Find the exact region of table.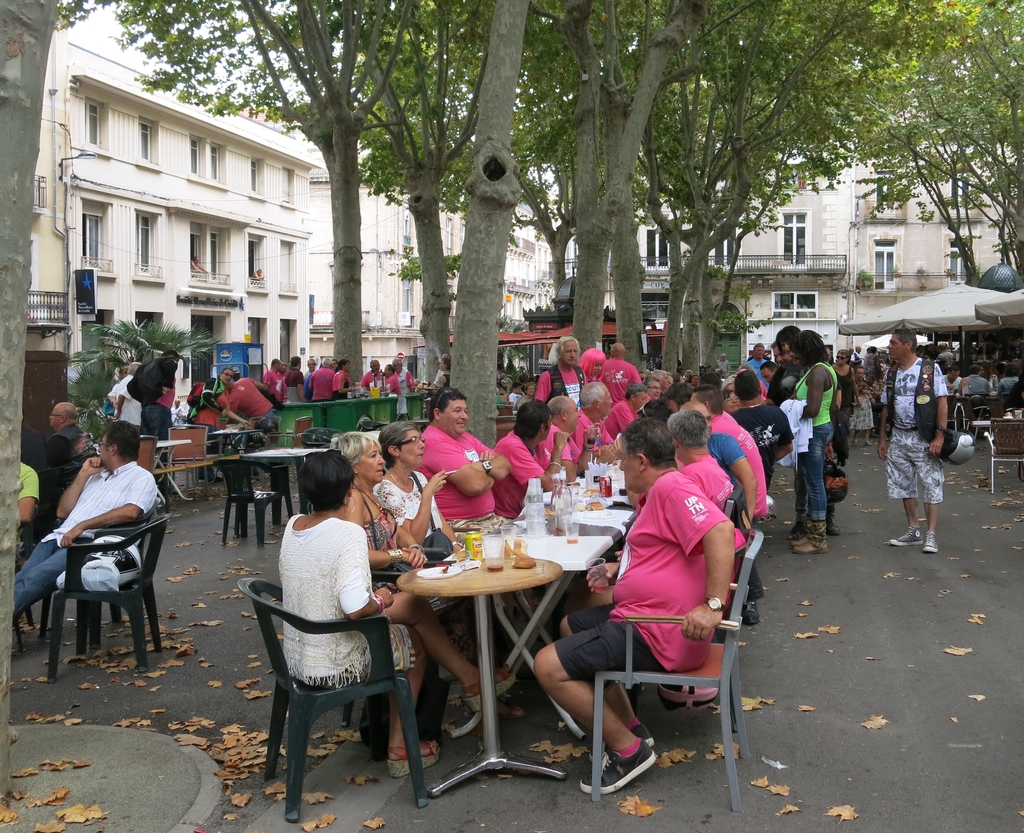
Exact region: 329,542,569,770.
